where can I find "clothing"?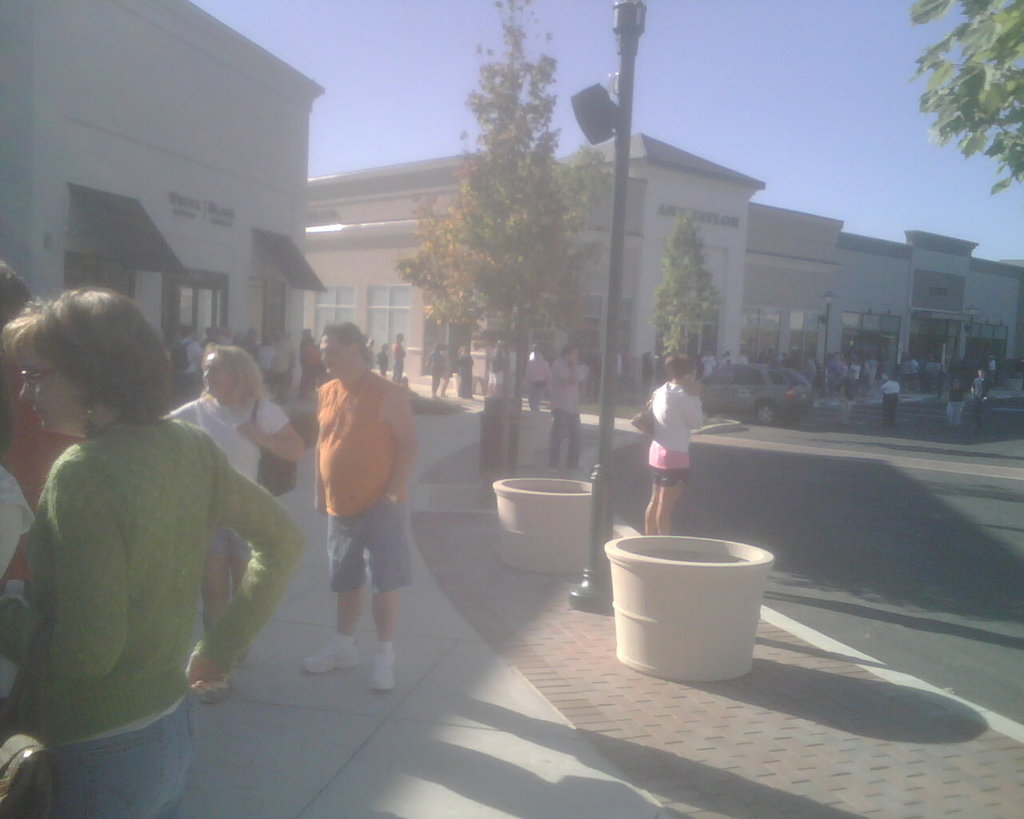
You can find it at 454/355/474/398.
